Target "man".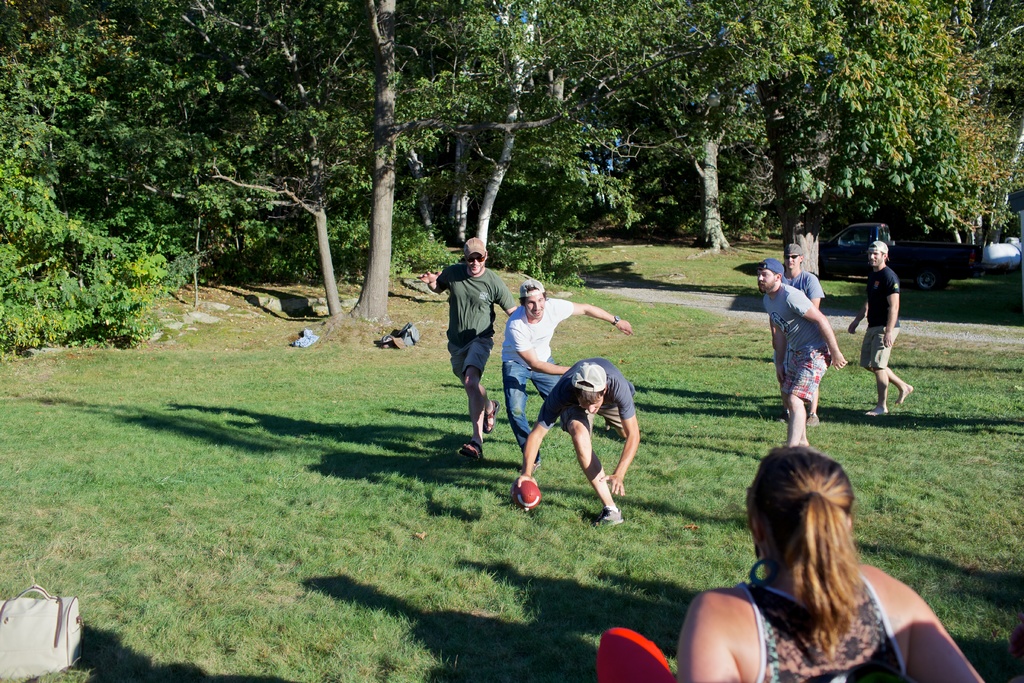
Target region: (x1=497, y1=270, x2=632, y2=466).
